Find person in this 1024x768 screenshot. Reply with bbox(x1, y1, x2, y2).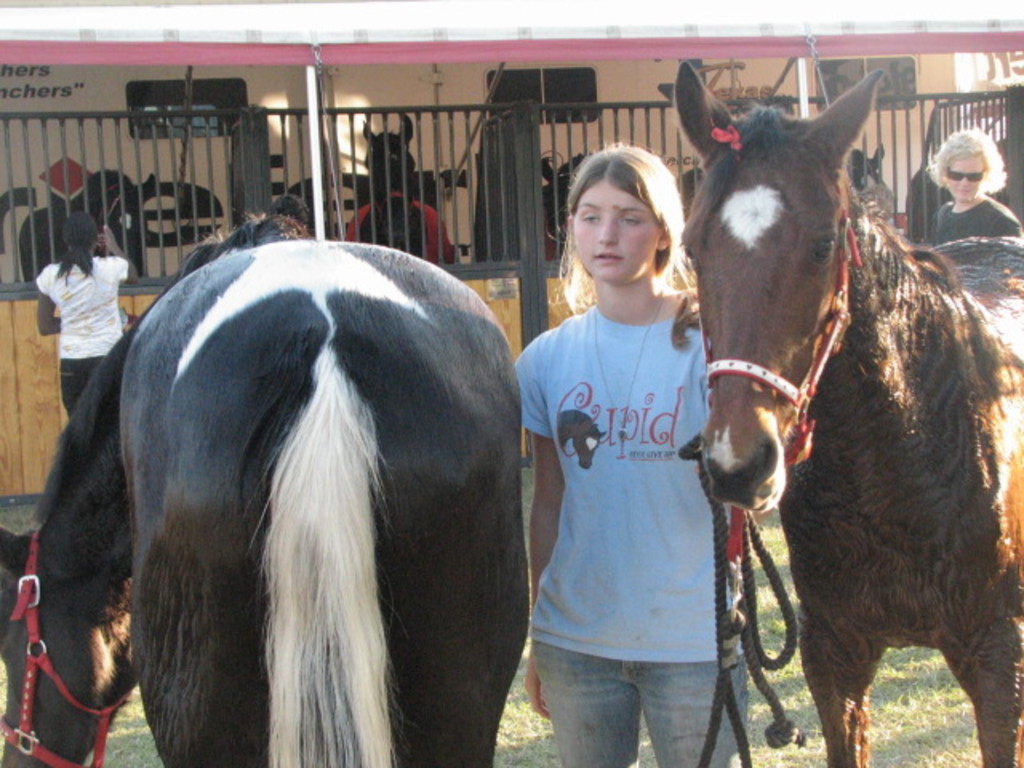
bbox(32, 213, 141, 422).
